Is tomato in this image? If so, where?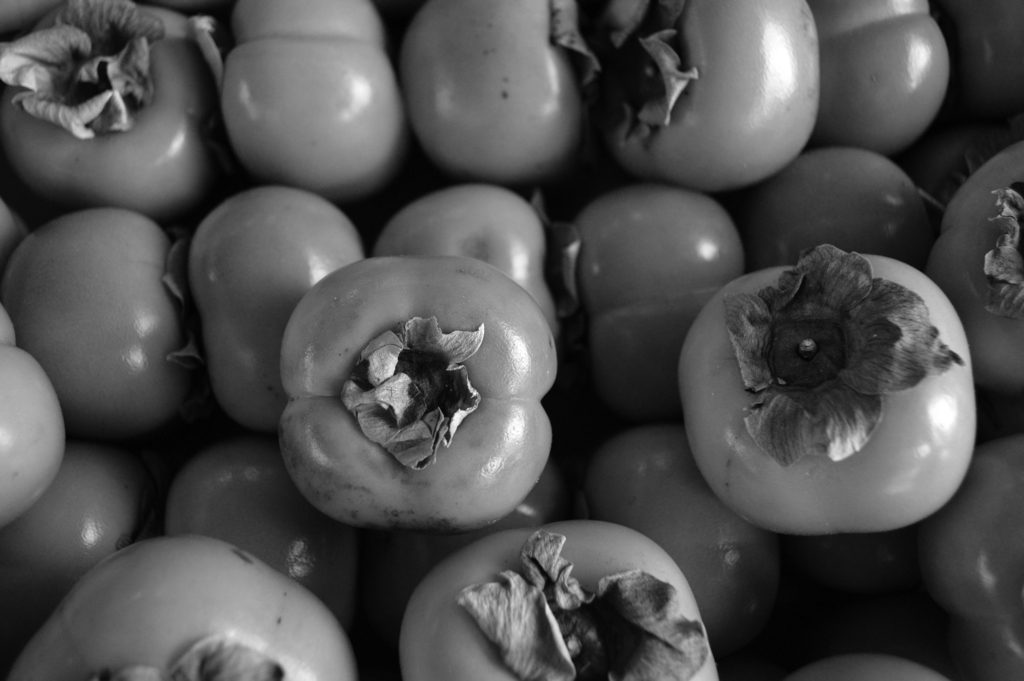
Yes, at BBox(929, 140, 1023, 403).
